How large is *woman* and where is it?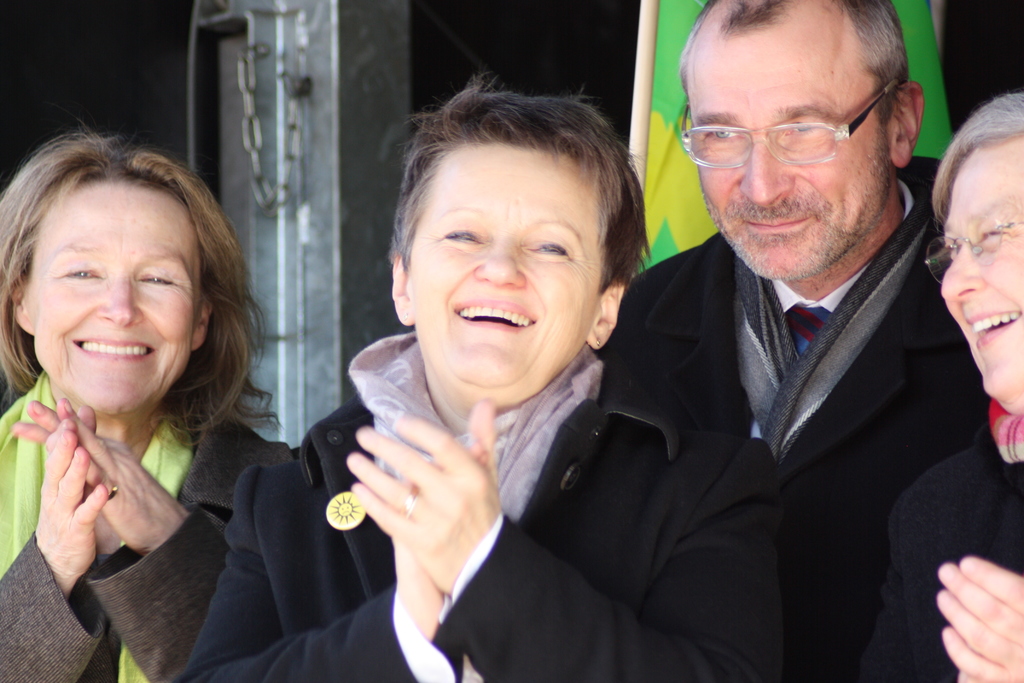
Bounding box: 168 73 787 682.
